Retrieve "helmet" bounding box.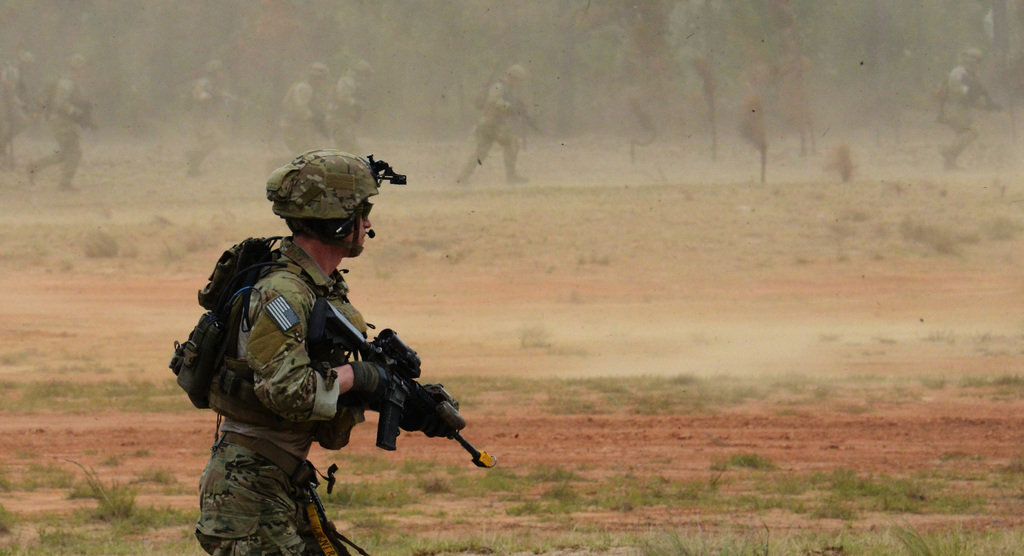
Bounding box: [260,147,381,268].
